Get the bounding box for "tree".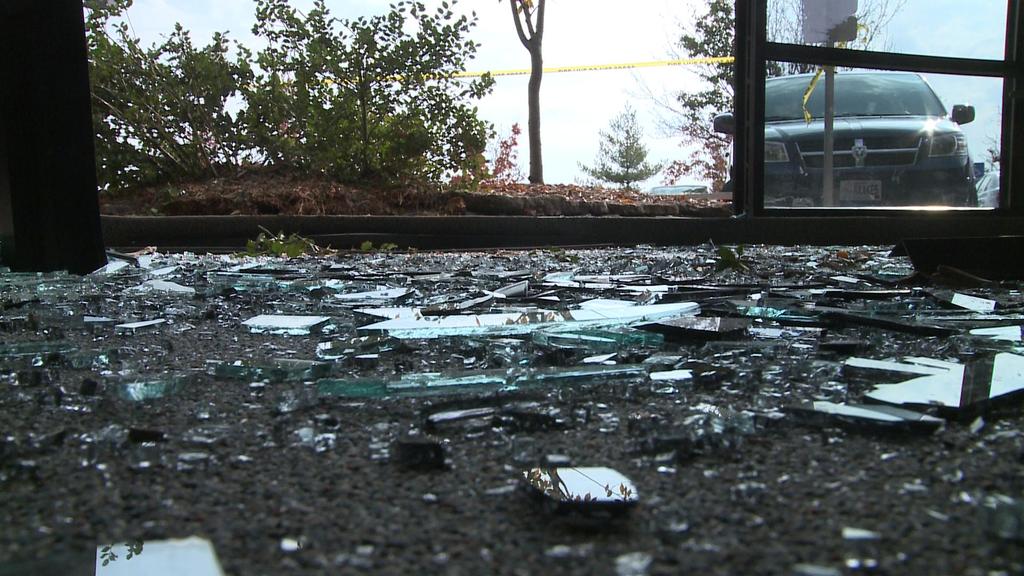
bbox=(506, 0, 557, 189).
